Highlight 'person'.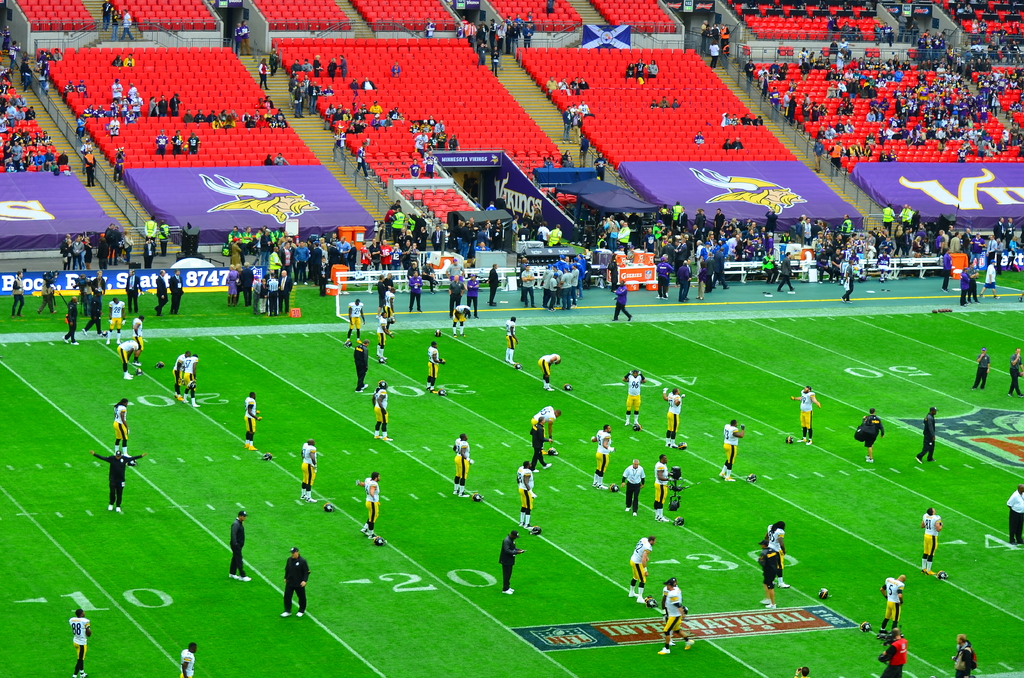
Highlighted region: {"left": 342, "top": 49, "right": 349, "bottom": 78}.
